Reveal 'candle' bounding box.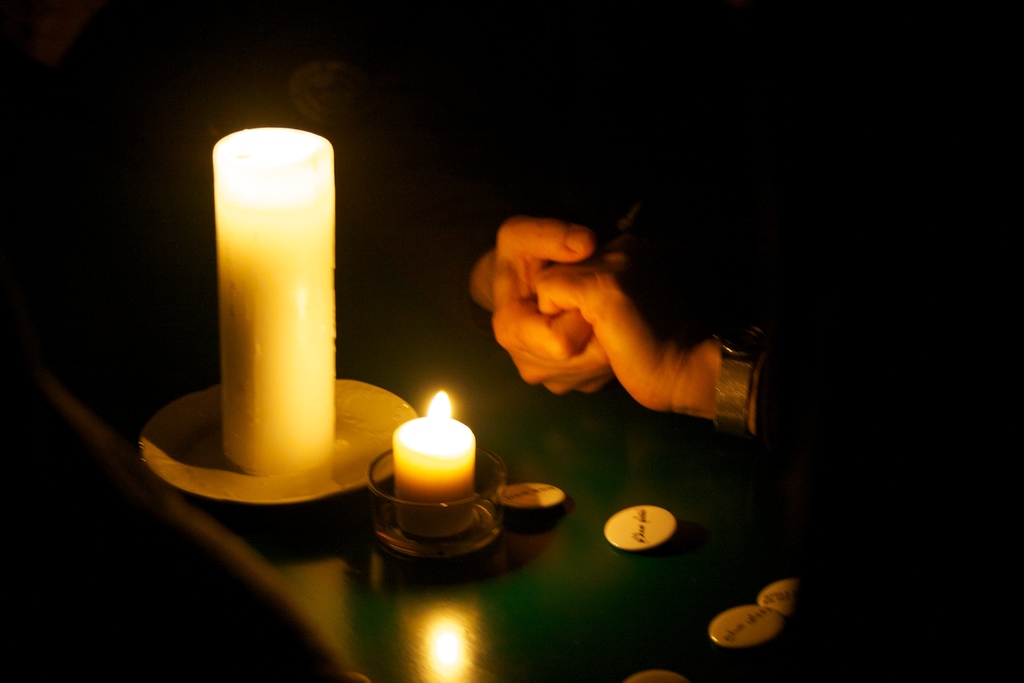
Revealed: (209,125,329,475).
